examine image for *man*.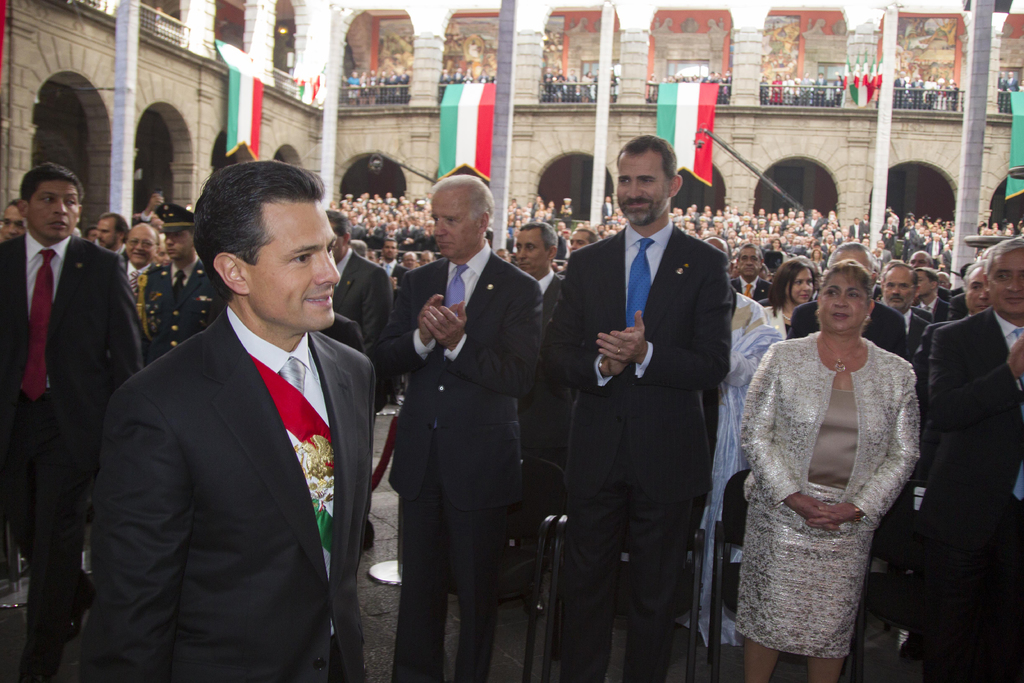
Examination result: [0,199,25,241].
